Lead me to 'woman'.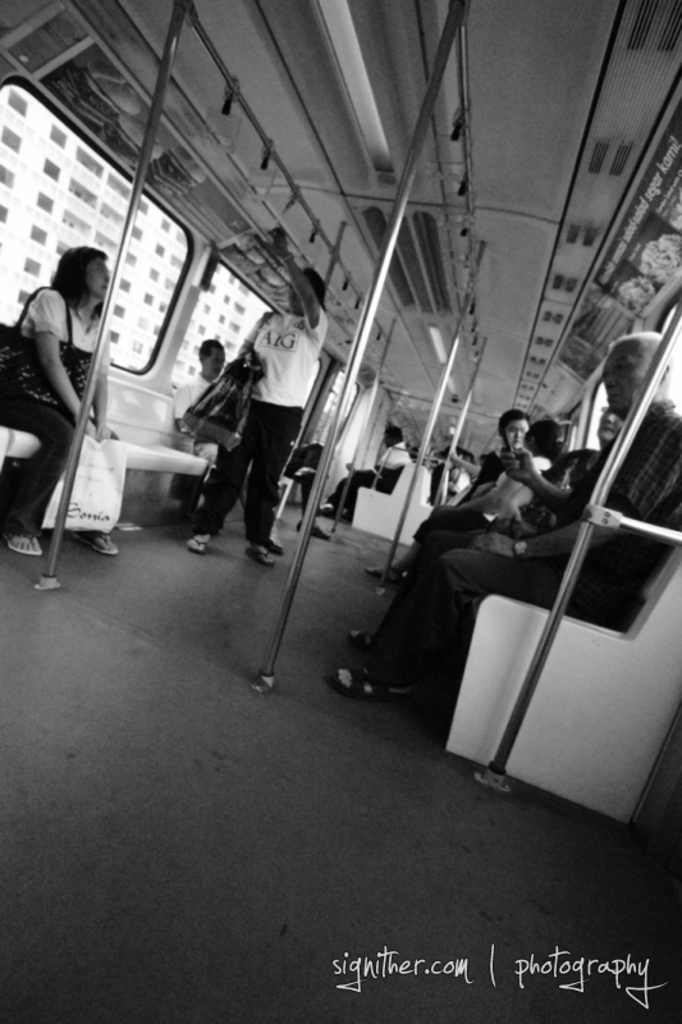
Lead to bbox=[0, 242, 122, 562].
